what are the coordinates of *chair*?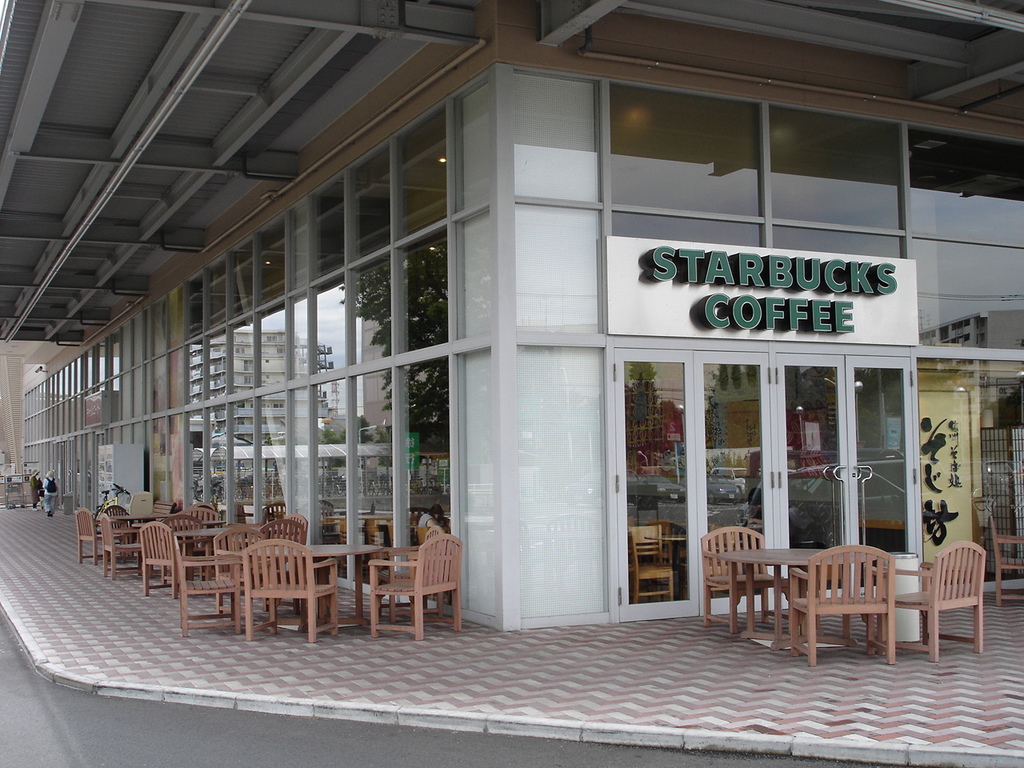
94:504:129:556.
